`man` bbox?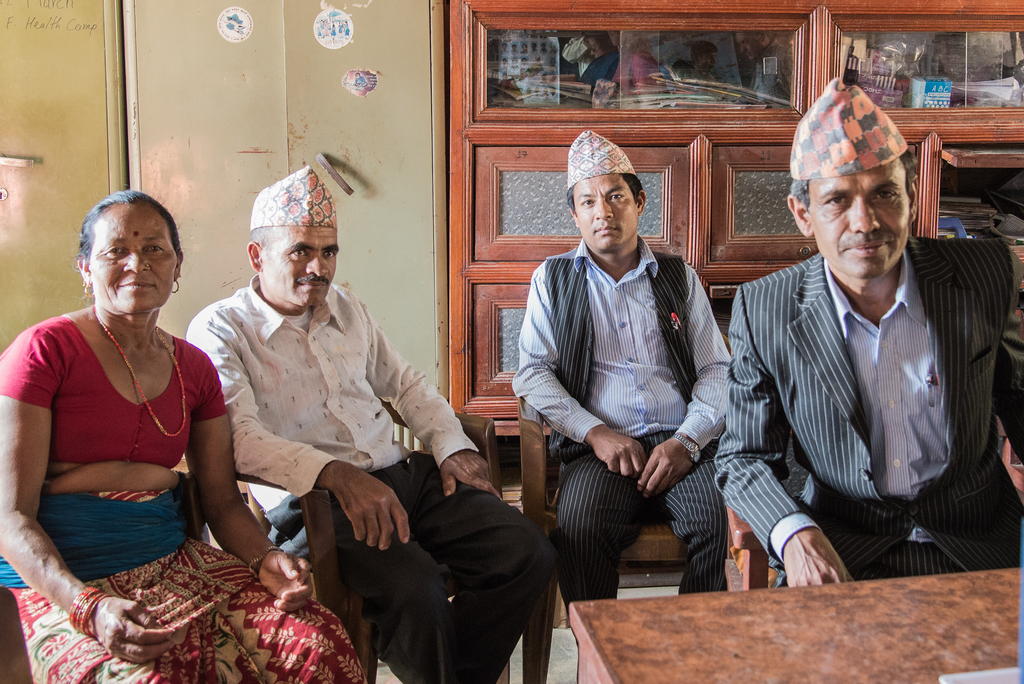
512, 129, 732, 622
